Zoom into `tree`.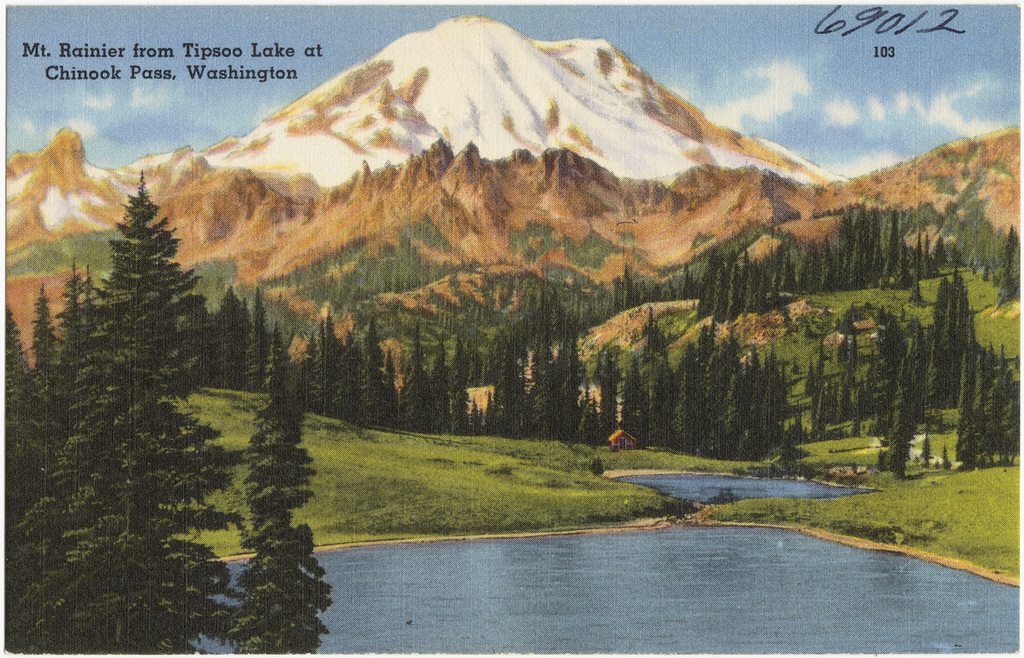
Zoom target: [x1=528, y1=337, x2=557, y2=440].
